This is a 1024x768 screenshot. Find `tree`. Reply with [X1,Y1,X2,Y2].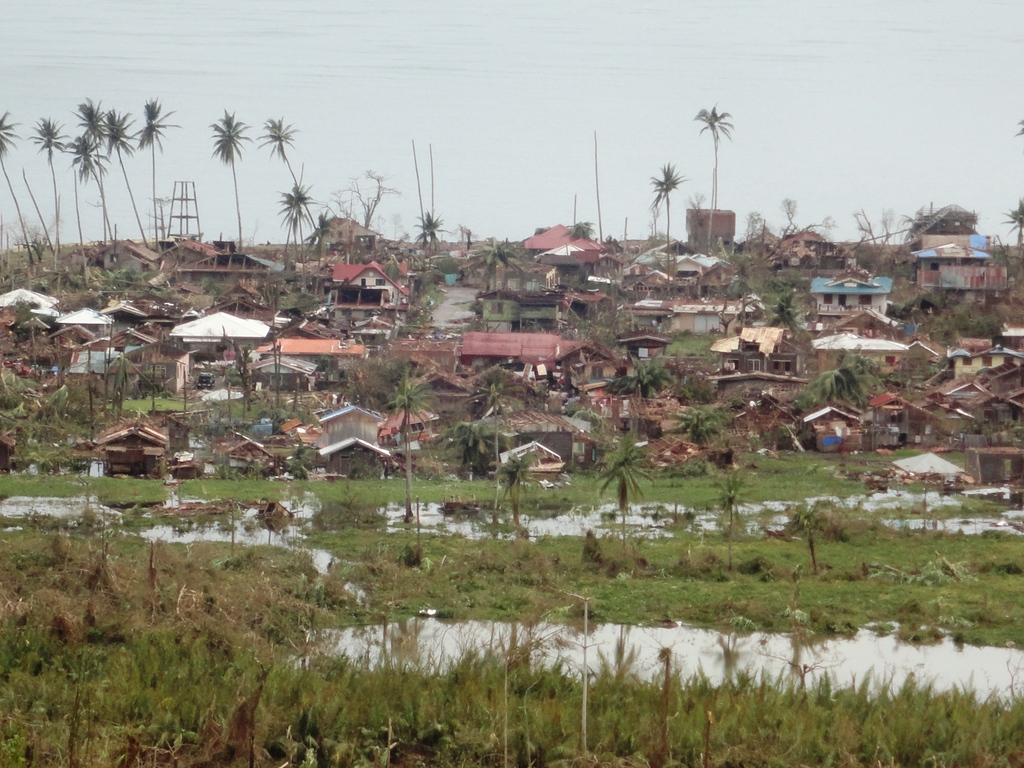
[126,93,187,248].
